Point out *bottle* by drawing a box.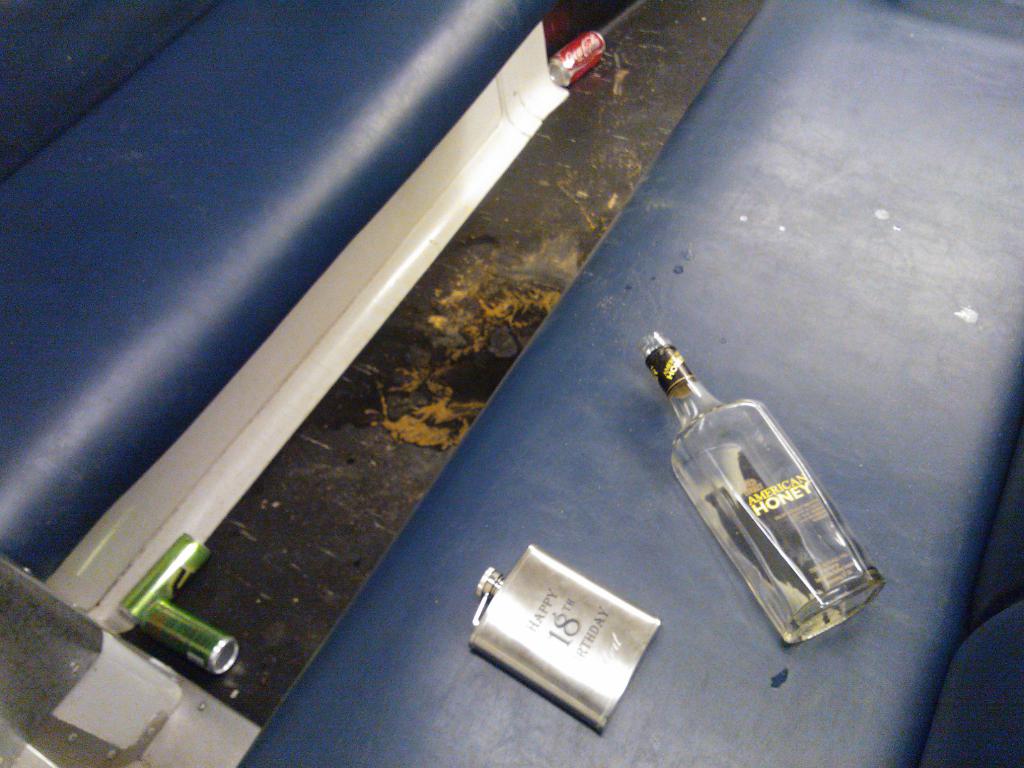
[x1=632, y1=331, x2=884, y2=647].
